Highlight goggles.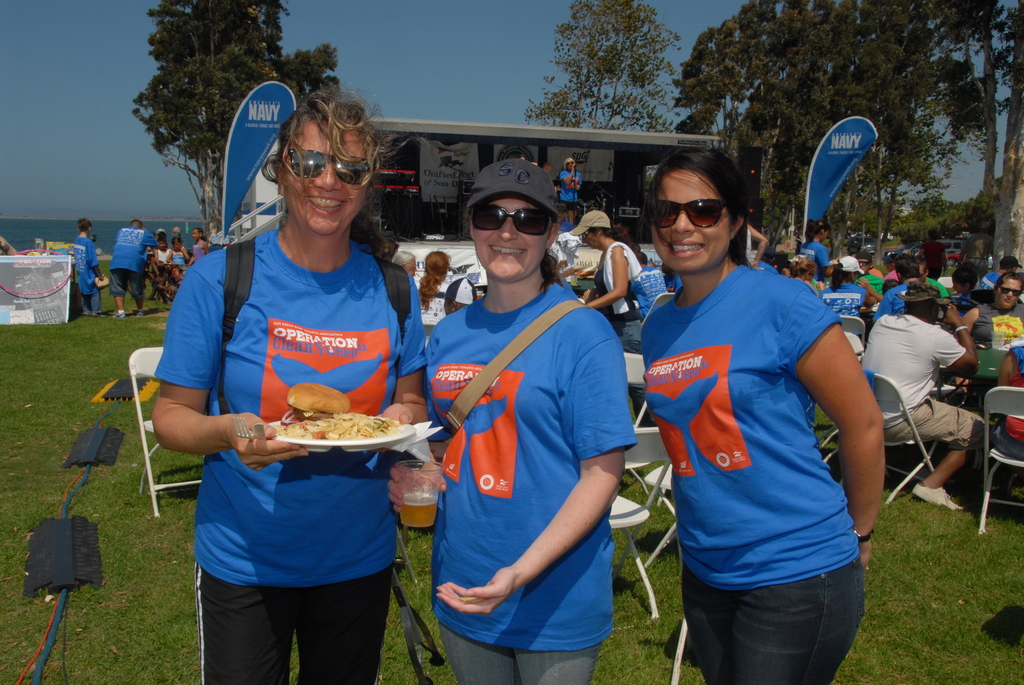
Highlighted region: x1=469 y1=203 x2=557 y2=237.
